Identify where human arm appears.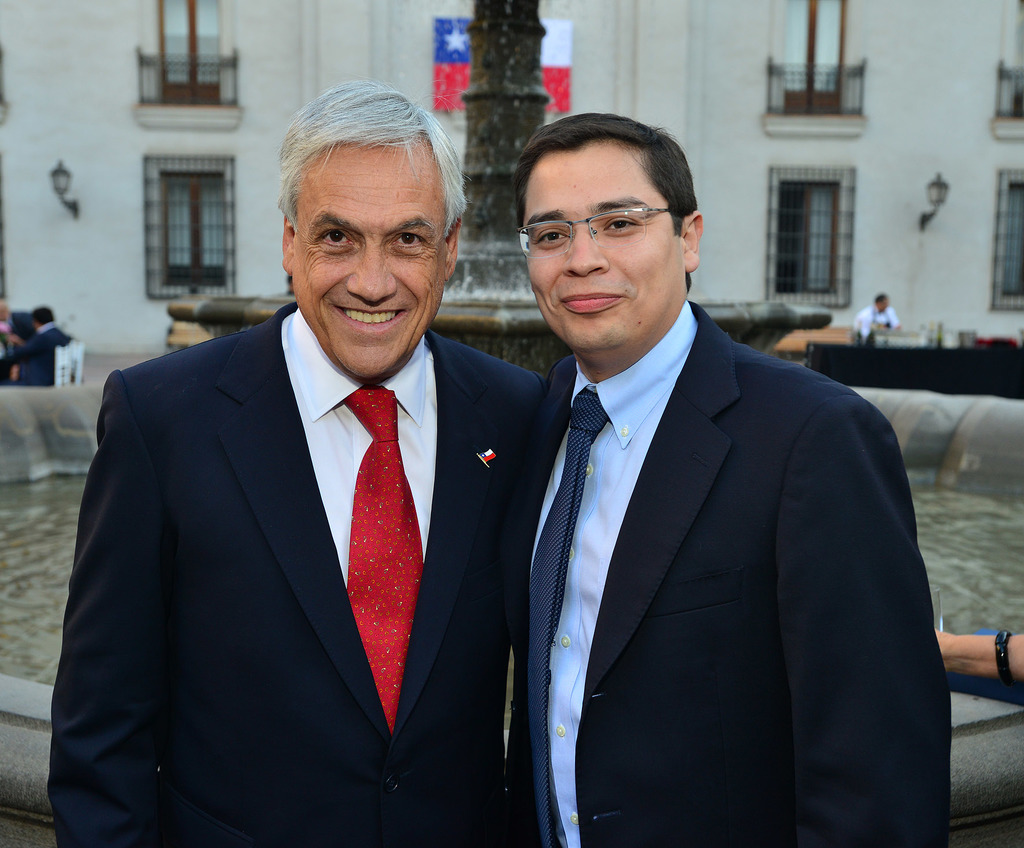
Appears at <region>44, 368, 173, 847</region>.
